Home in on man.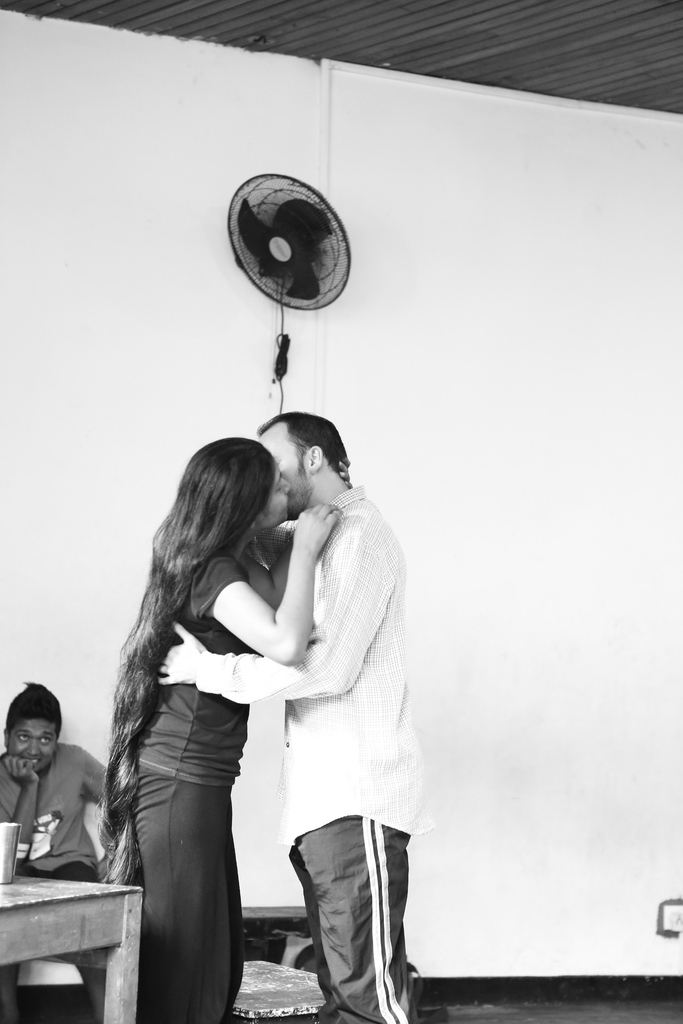
Homed in at 161, 411, 429, 1023.
